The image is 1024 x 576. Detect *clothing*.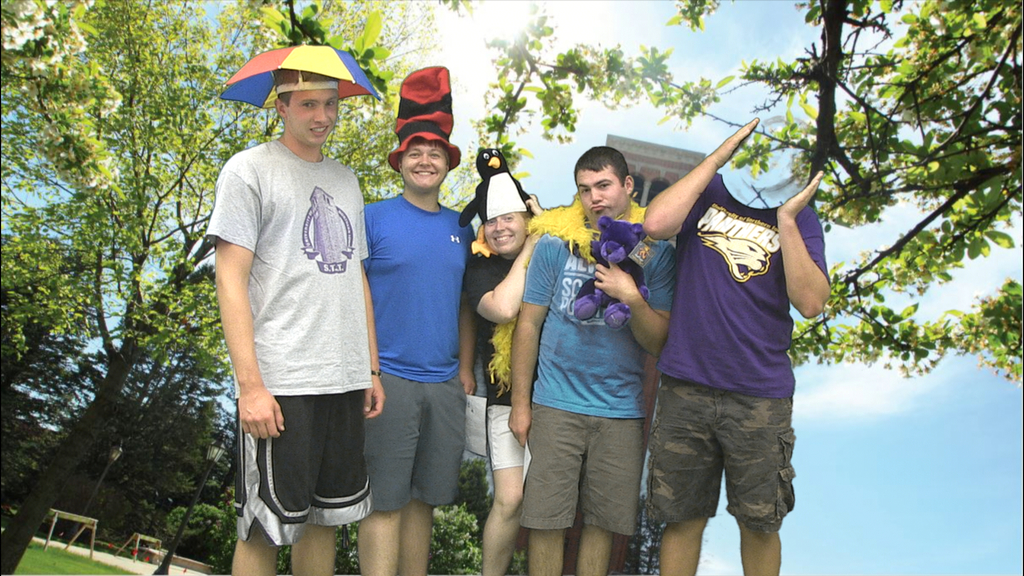
Detection: BBox(356, 369, 470, 524).
